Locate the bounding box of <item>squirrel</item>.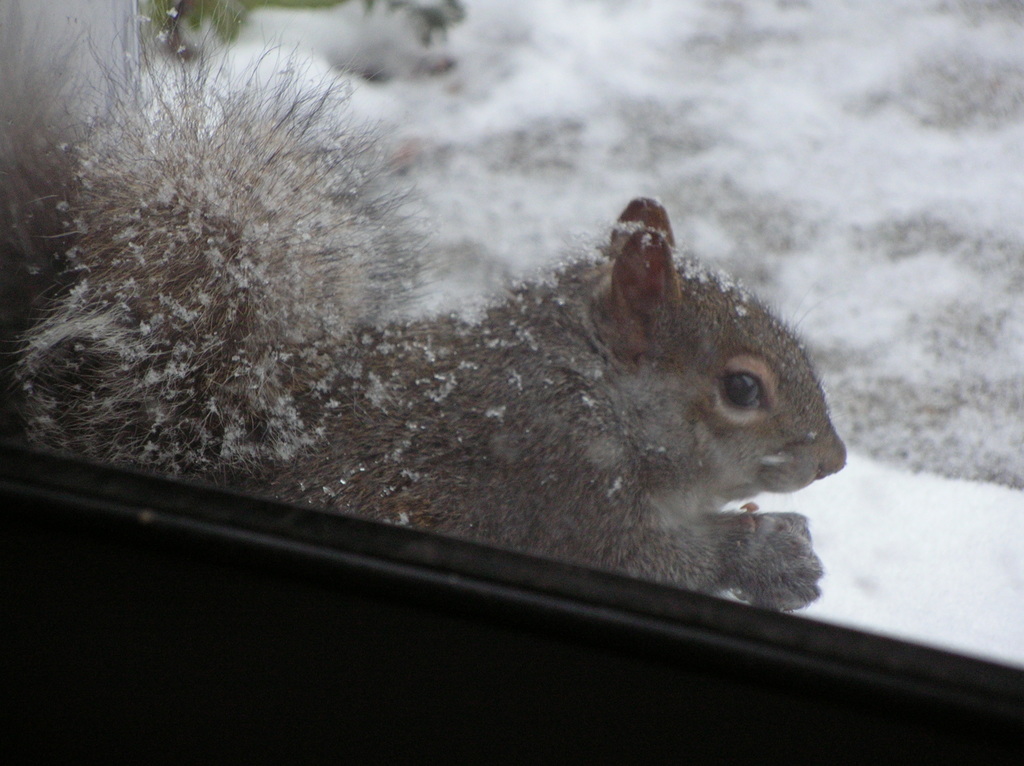
Bounding box: <box>0,16,852,618</box>.
